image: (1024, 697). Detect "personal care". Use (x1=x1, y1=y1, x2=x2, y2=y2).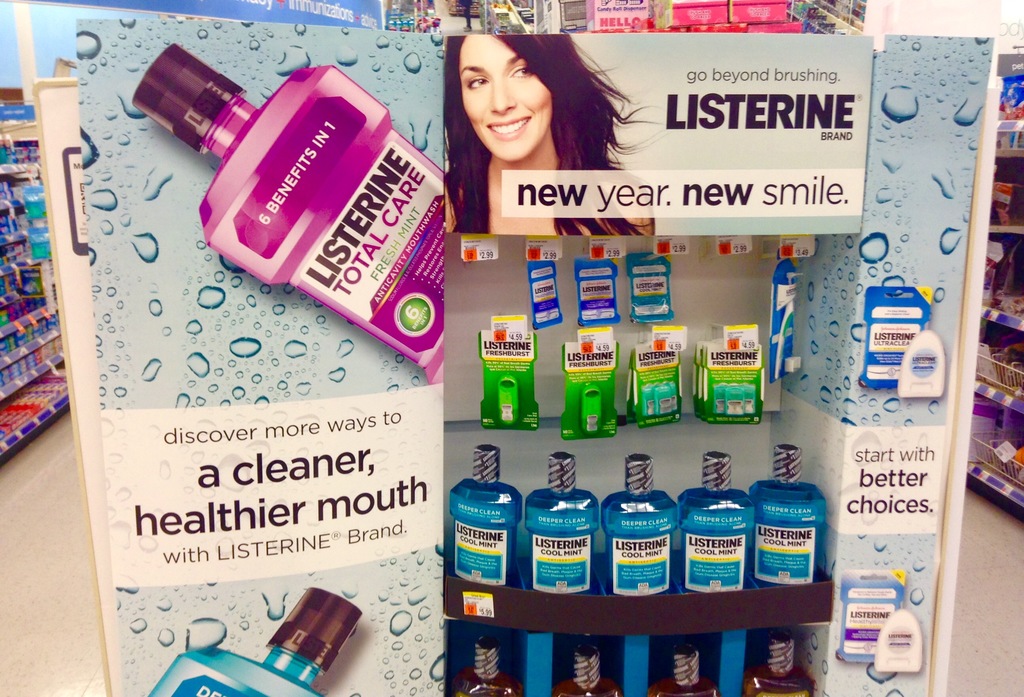
(x1=834, y1=563, x2=904, y2=664).
